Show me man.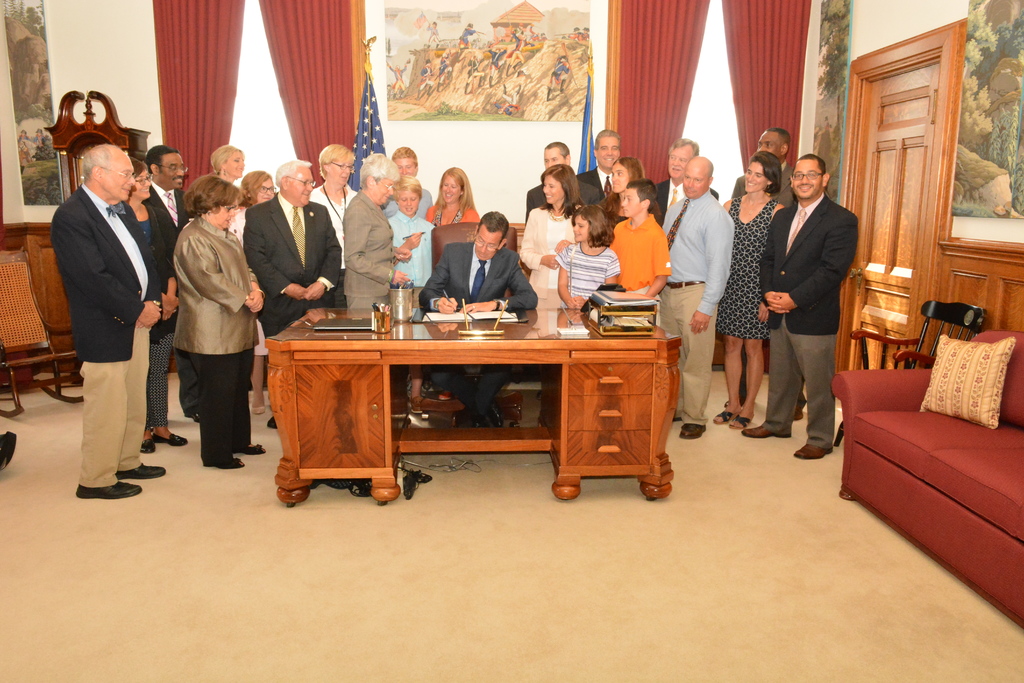
man is here: <bbox>575, 129, 620, 197</bbox>.
